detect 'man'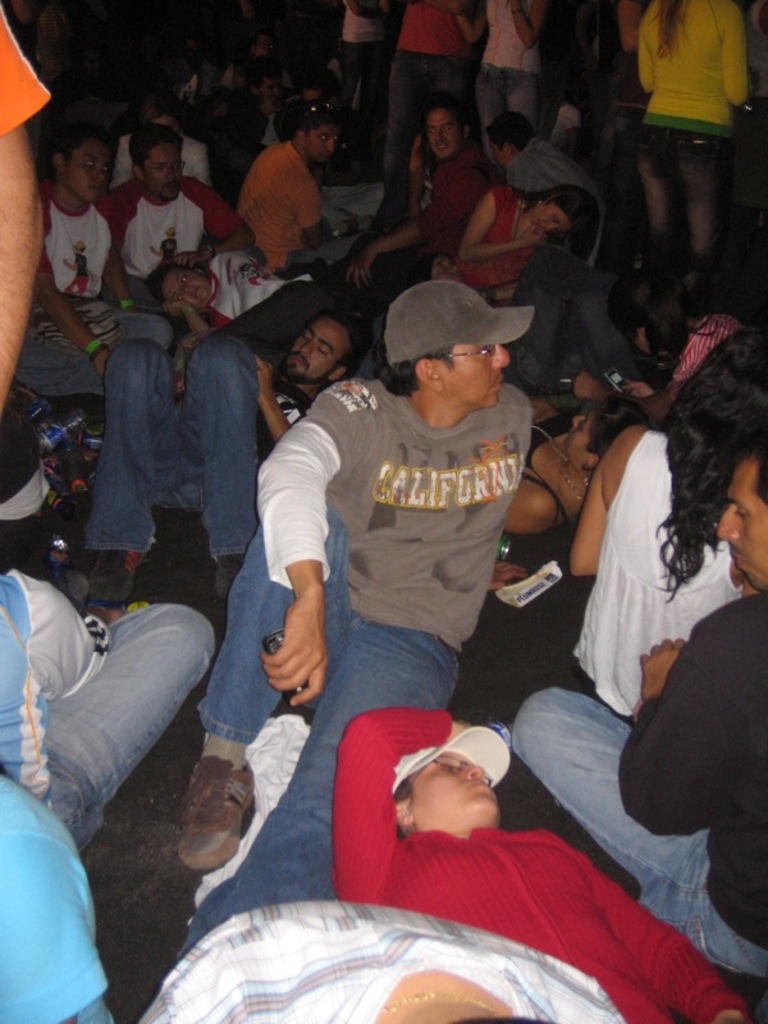
left=189, top=236, right=613, bottom=946
